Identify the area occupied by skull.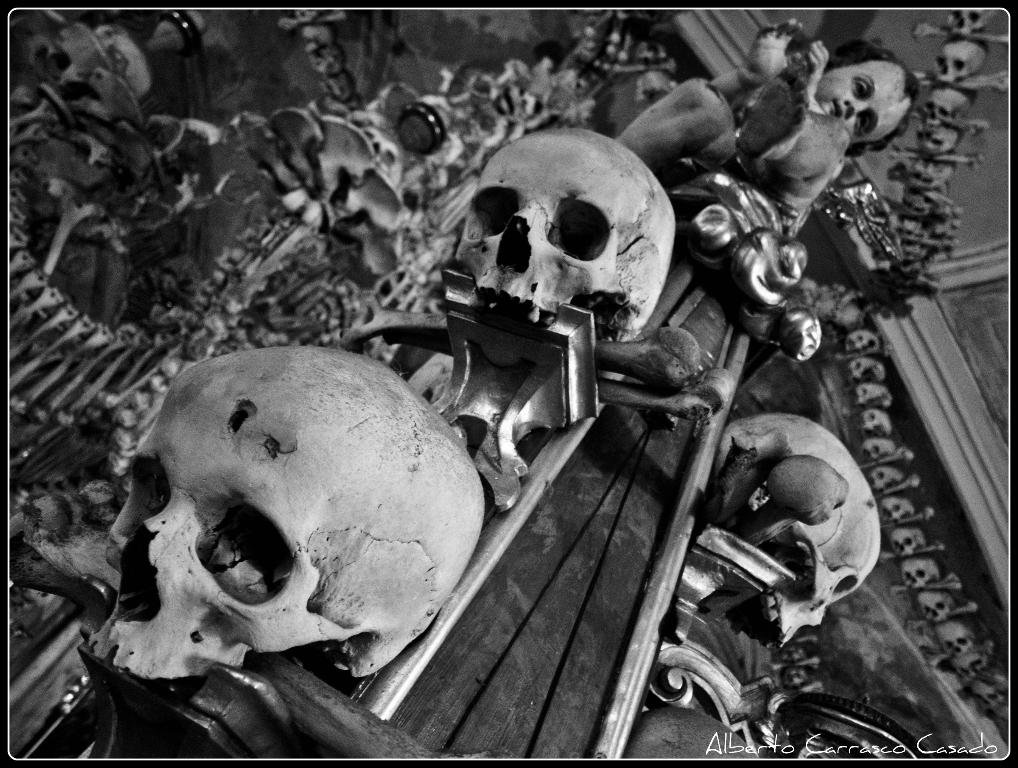
Area: 900,185,947,219.
